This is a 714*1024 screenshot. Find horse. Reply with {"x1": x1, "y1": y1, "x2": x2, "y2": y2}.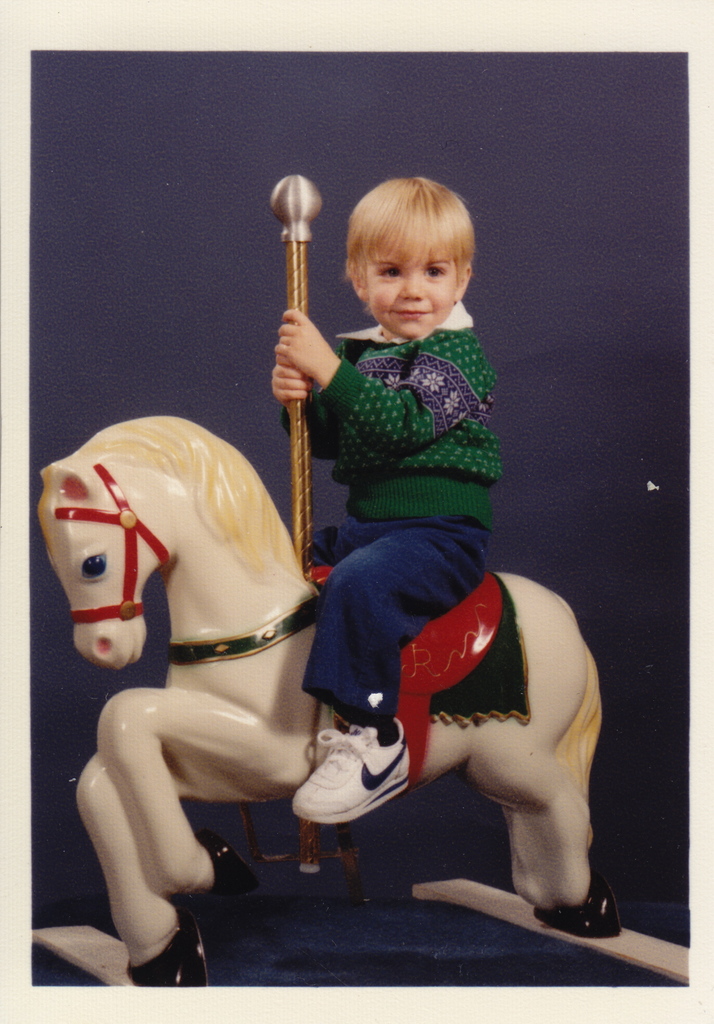
{"x1": 36, "y1": 414, "x2": 624, "y2": 986}.
